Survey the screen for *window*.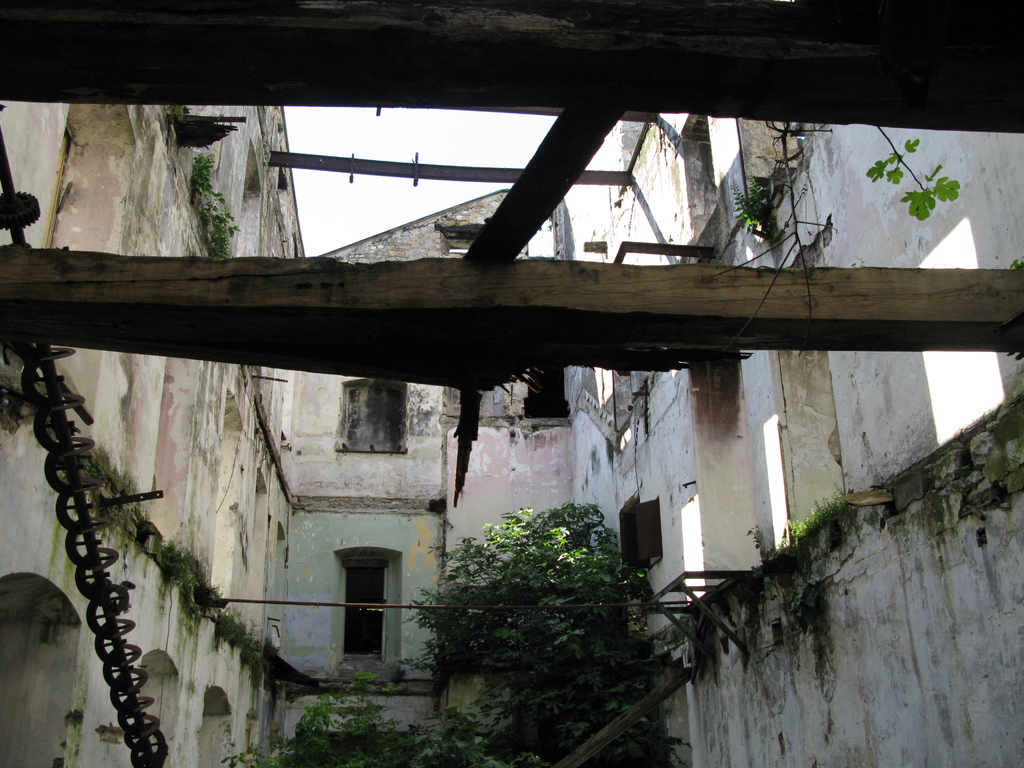
Survey found: box=[525, 365, 574, 418].
